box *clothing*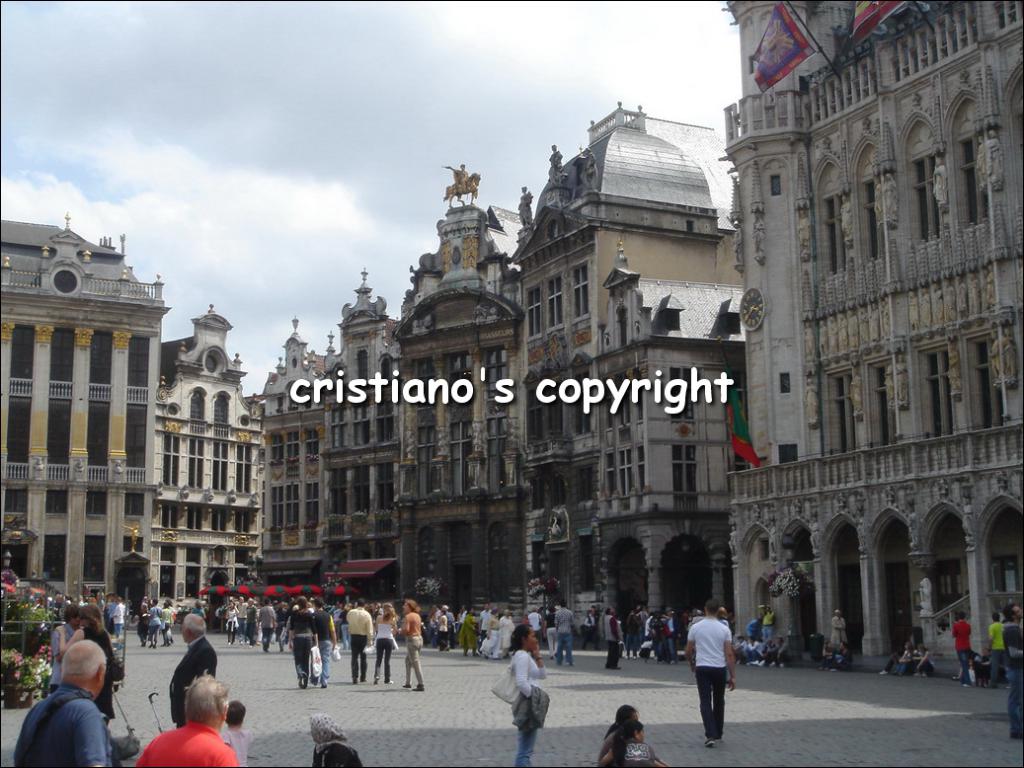
pyautogui.locateOnScreen(276, 608, 310, 671)
